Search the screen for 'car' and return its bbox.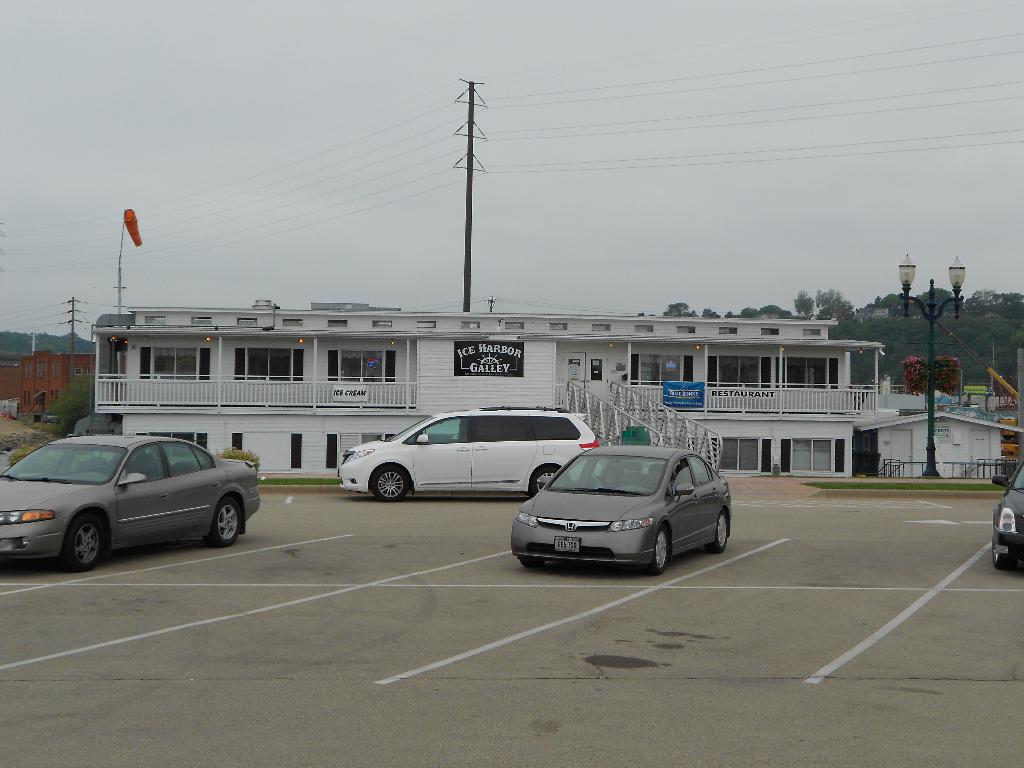
Found: x1=335, y1=406, x2=599, y2=504.
